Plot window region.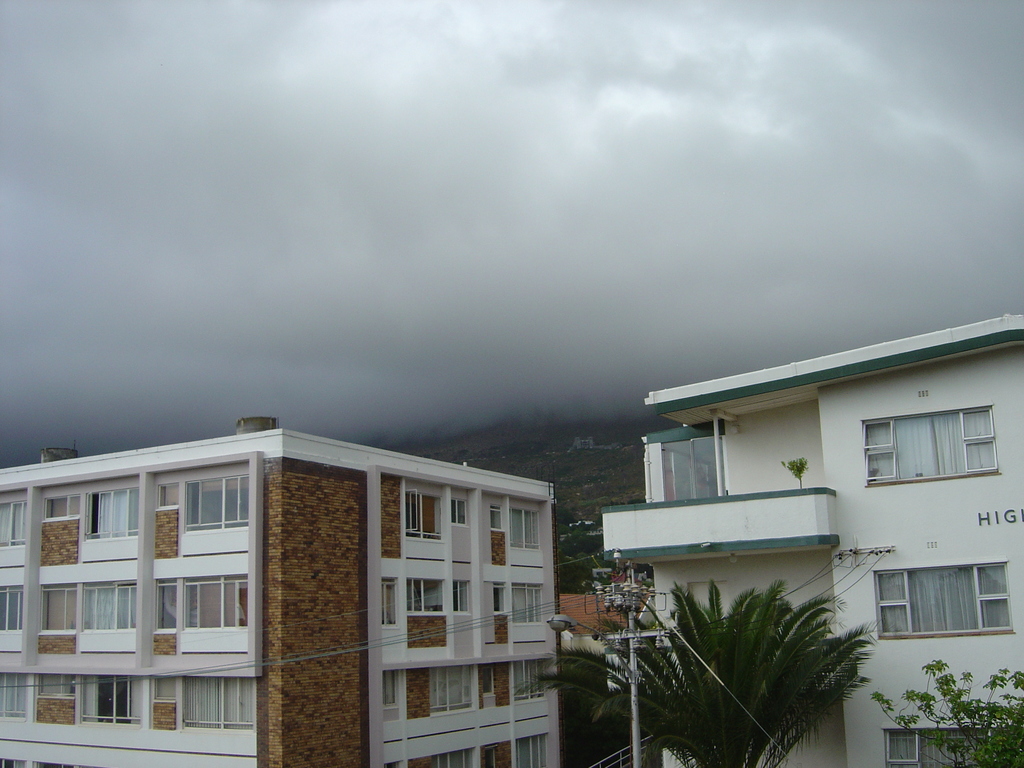
Plotted at x1=874, y1=559, x2=1014, y2=642.
